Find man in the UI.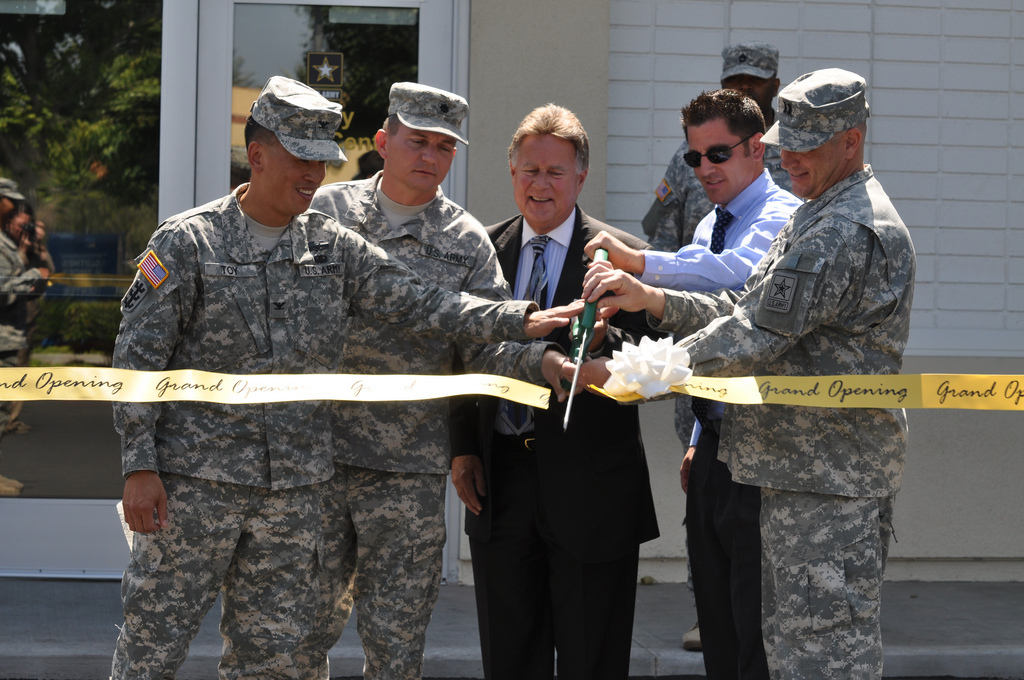
UI element at [643,42,807,652].
